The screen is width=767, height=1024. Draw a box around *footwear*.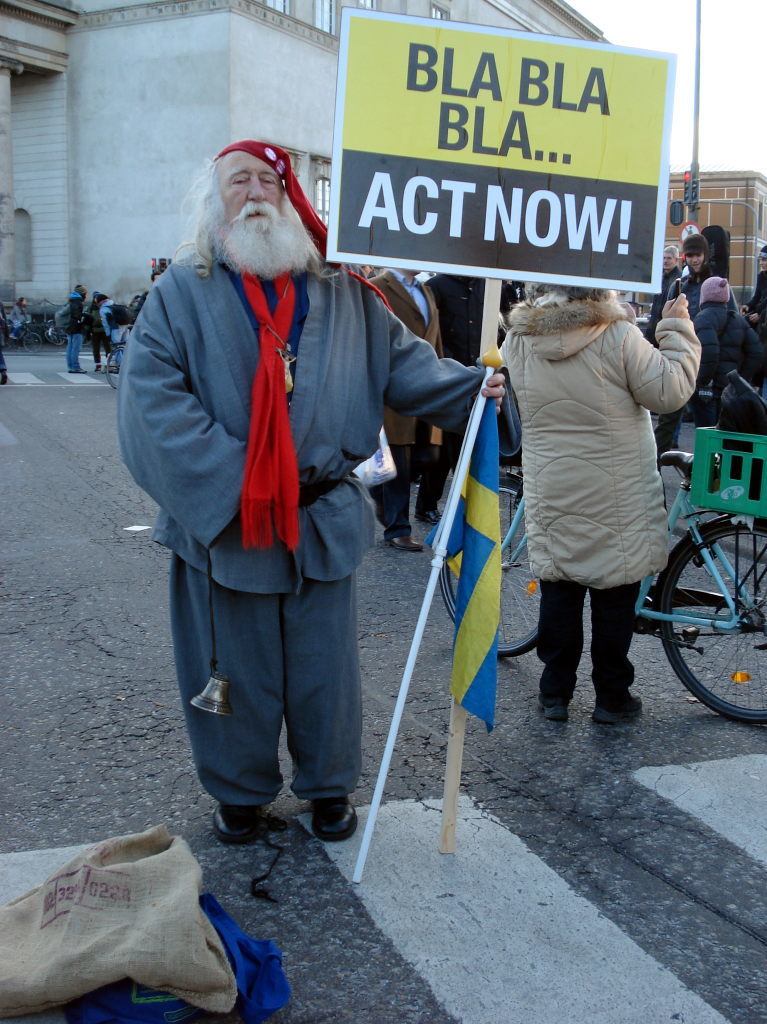
rect(416, 504, 445, 525).
